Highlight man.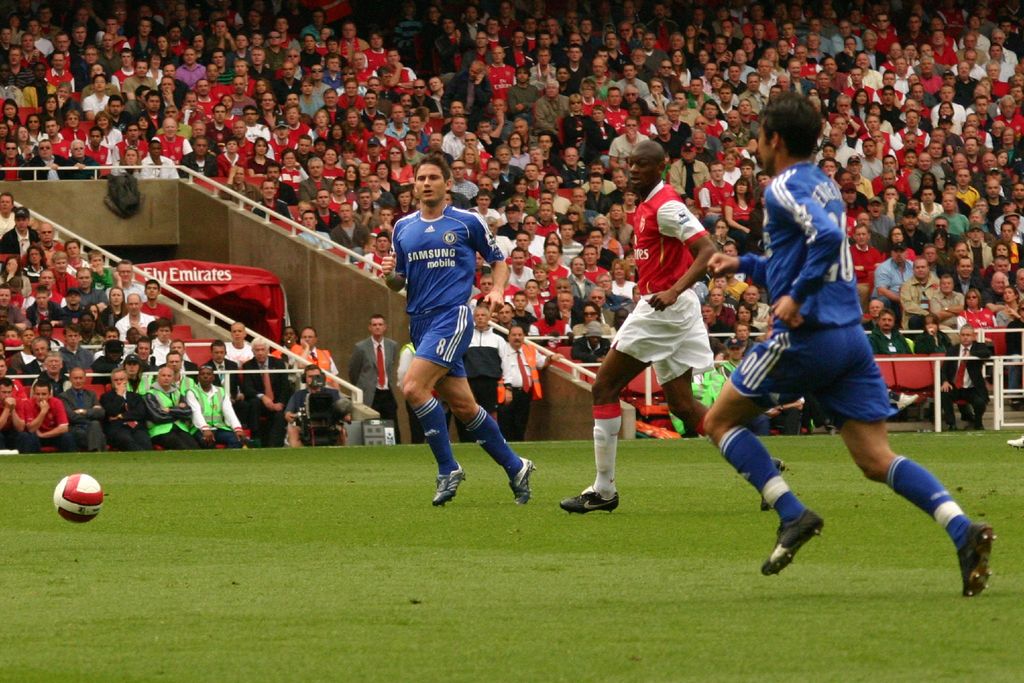
Highlighted region: [left=359, top=134, right=390, bottom=171].
